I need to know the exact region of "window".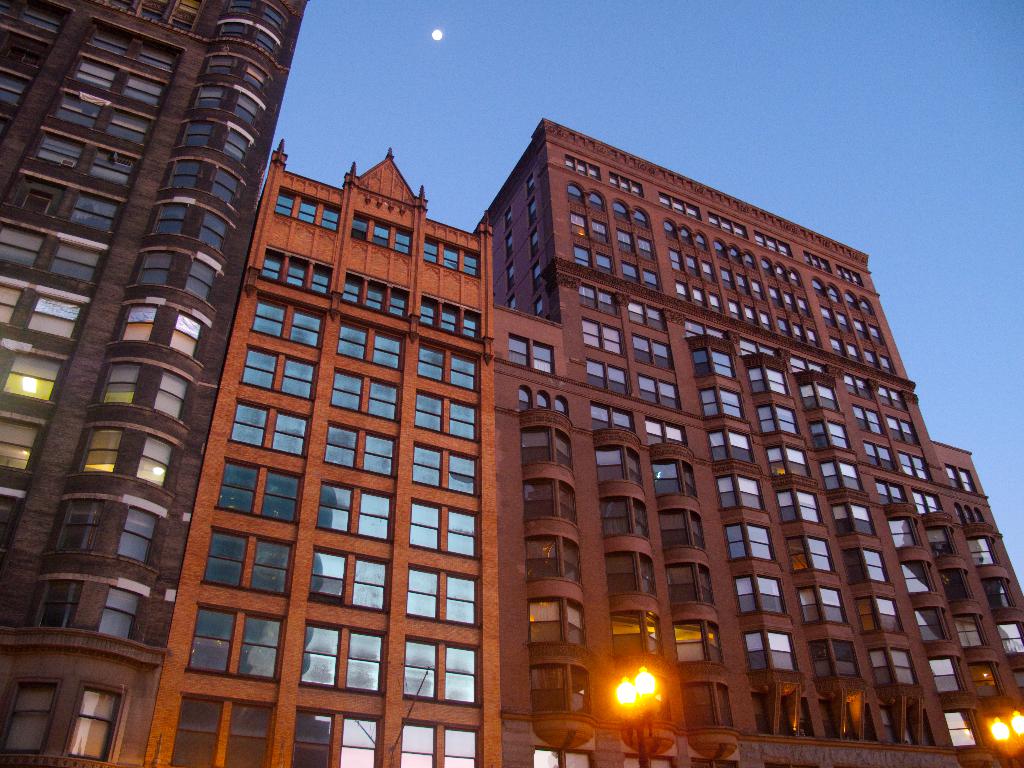
Region: (left=1013, top=659, right=1023, bottom=684).
